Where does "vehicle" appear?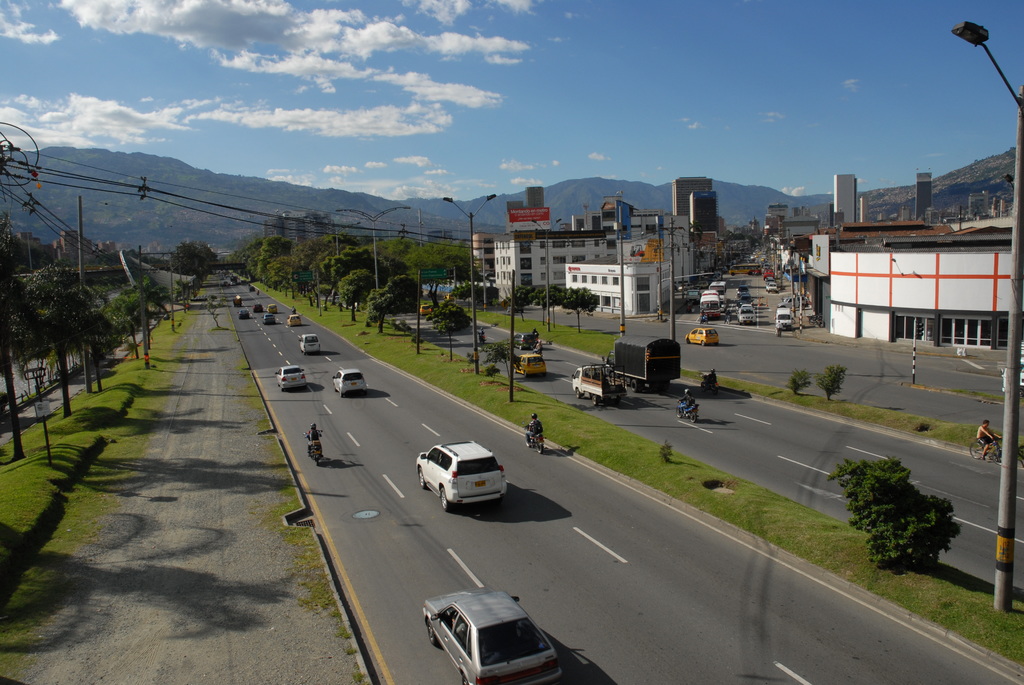
Appears at select_region(1004, 356, 1023, 395).
